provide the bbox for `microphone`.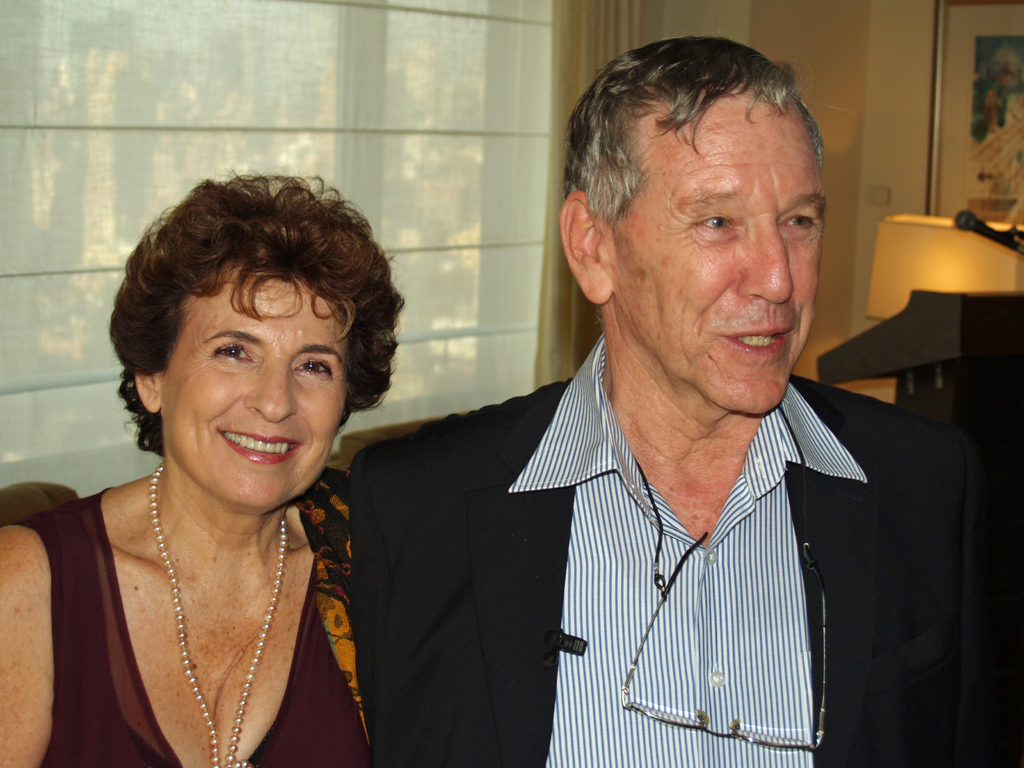
{"left": 956, "top": 210, "right": 1023, "bottom": 257}.
